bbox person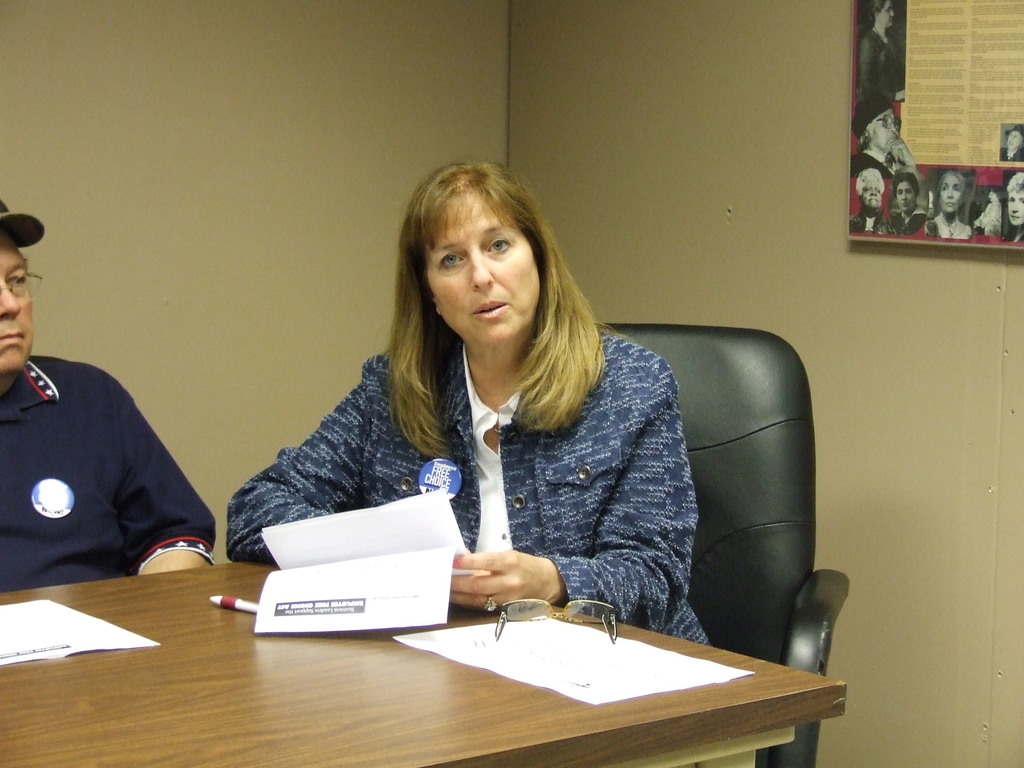
locate(928, 173, 972, 243)
